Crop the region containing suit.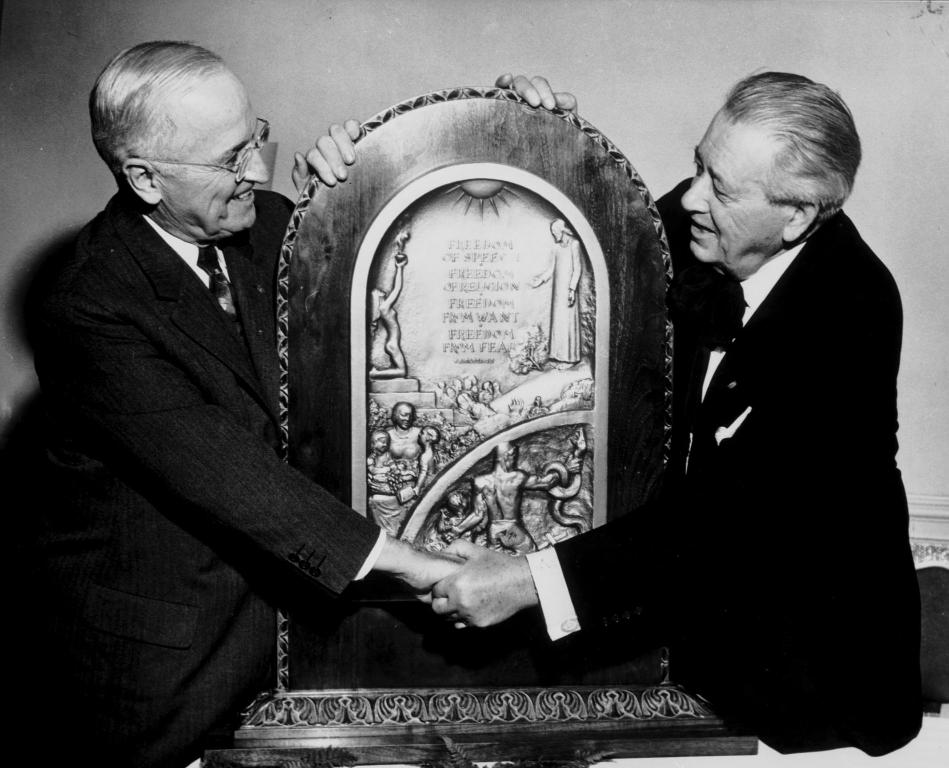
Crop region: [26,62,398,722].
